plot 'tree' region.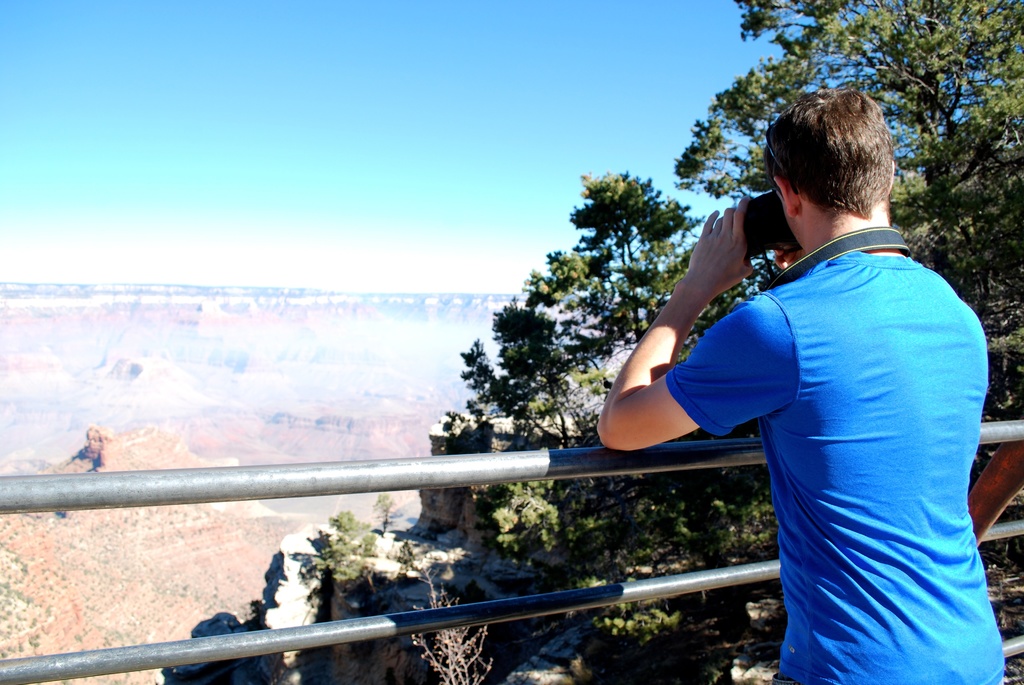
Plotted at [396,539,490,680].
